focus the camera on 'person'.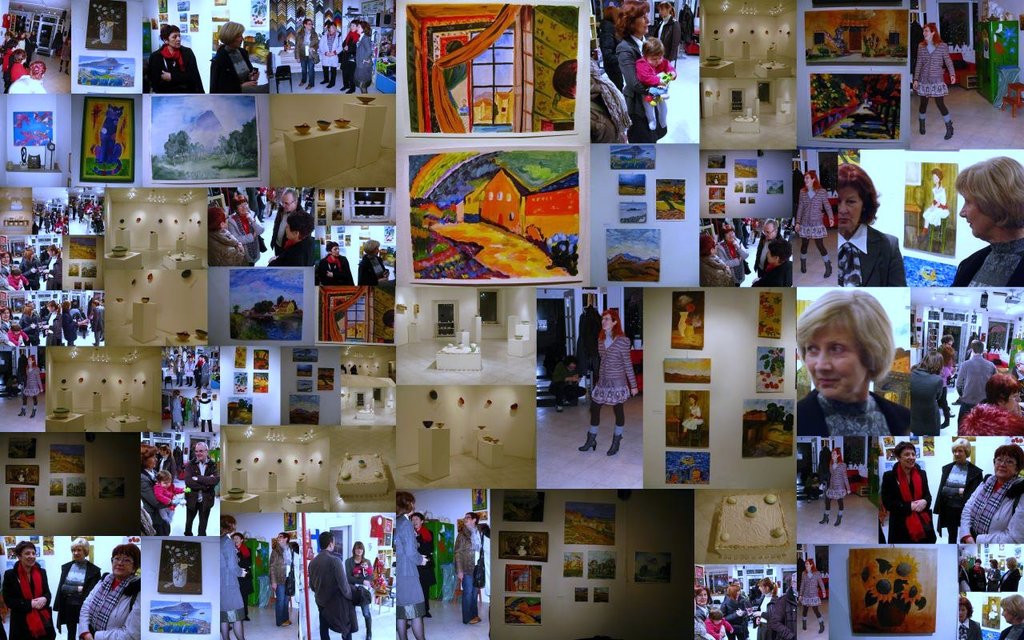
Focus region: region(657, 3, 684, 73).
